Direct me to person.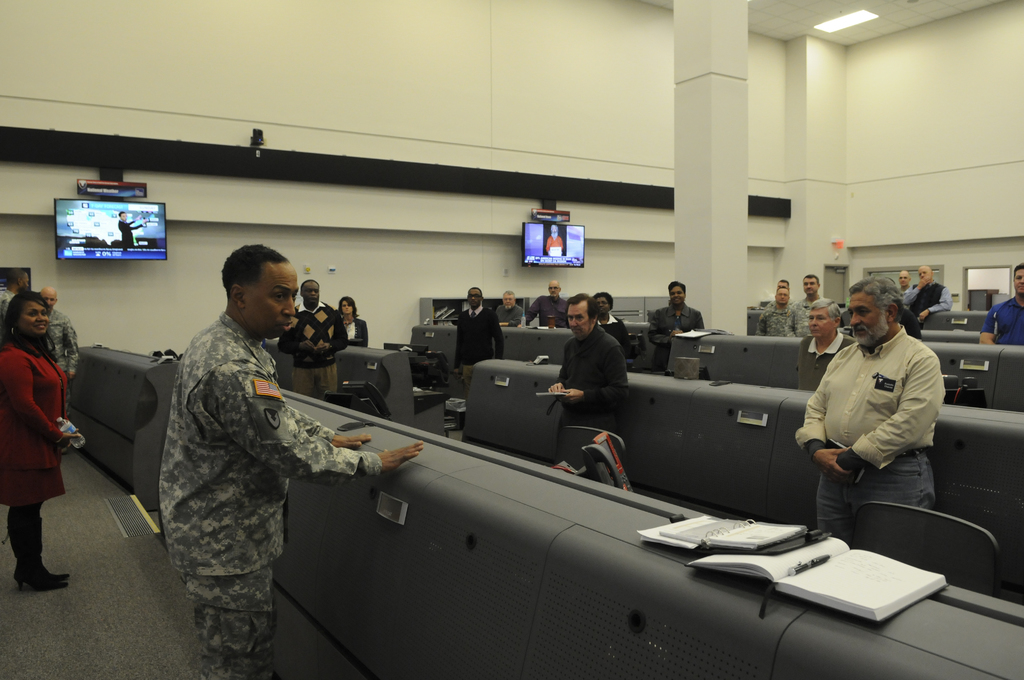
Direction: box(448, 281, 508, 399).
